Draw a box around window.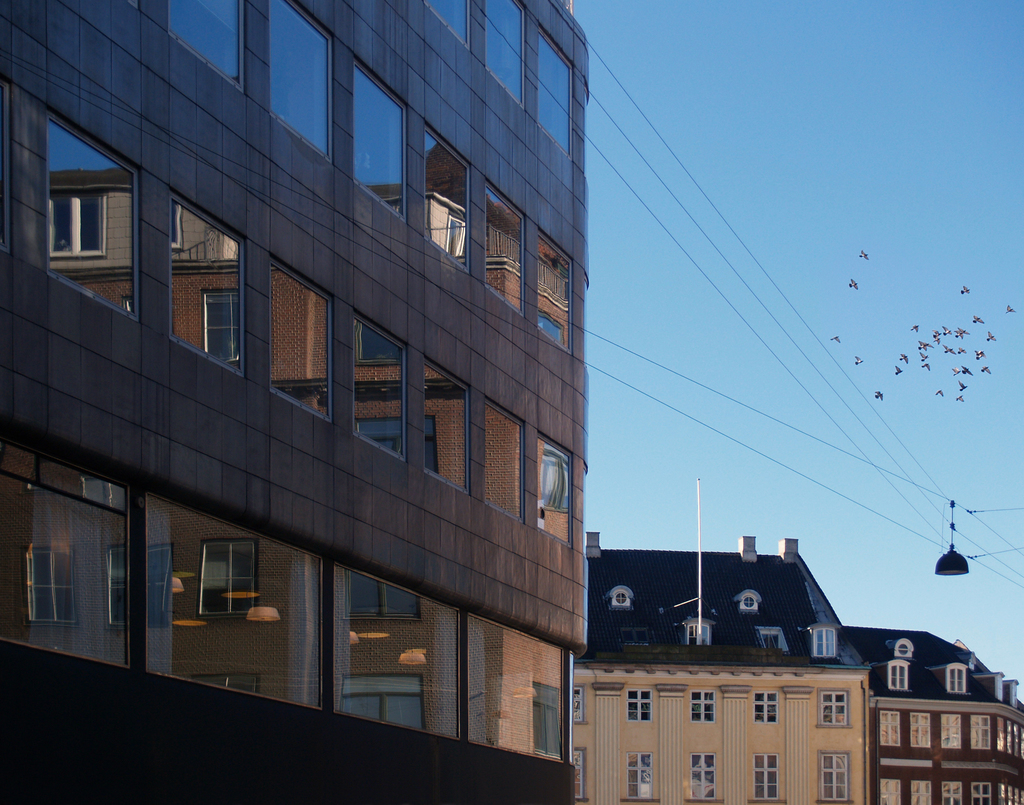
bbox=[741, 596, 756, 608].
